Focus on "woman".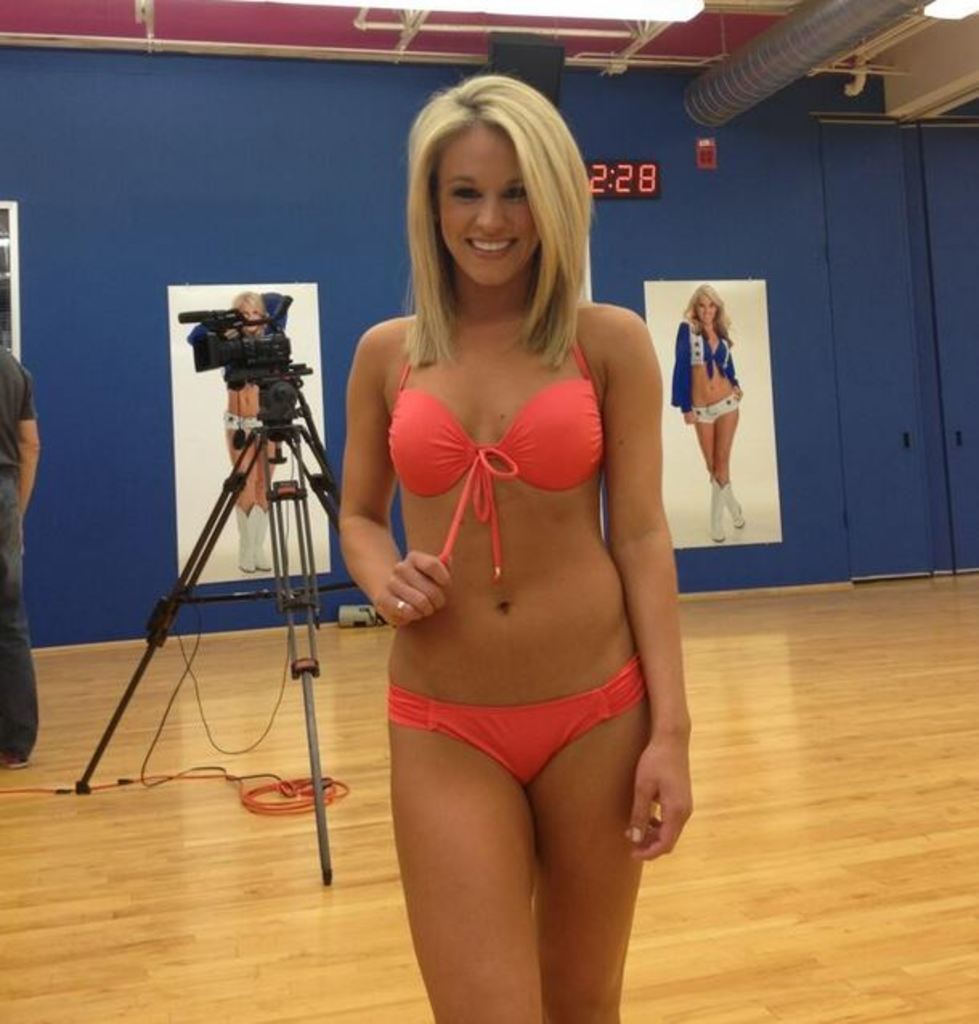
Focused at x1=292 y1=56 x2=690 y2=1023.
